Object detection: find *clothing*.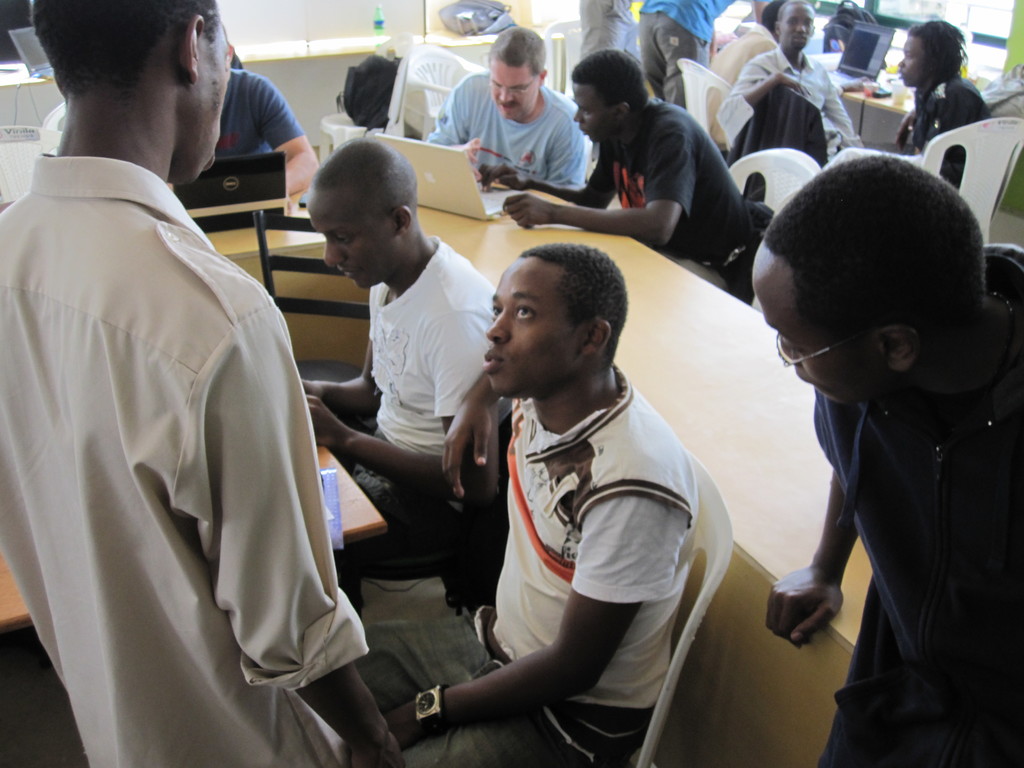
(906, 82, 991, 156).
